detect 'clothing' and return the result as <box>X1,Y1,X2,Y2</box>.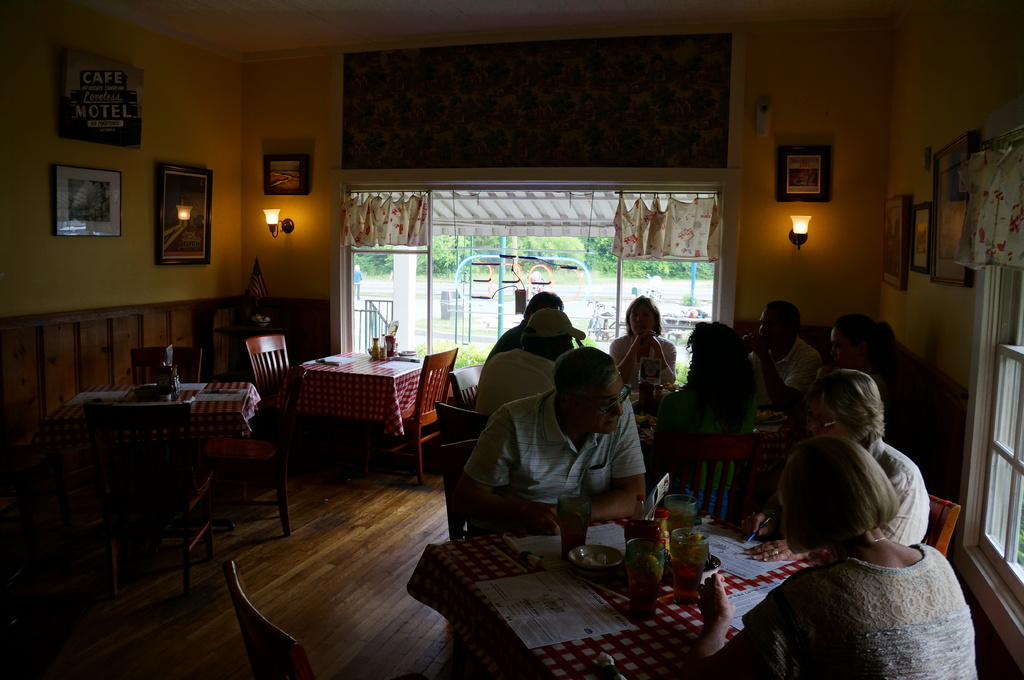
<box>758,333,817,409</box>.
